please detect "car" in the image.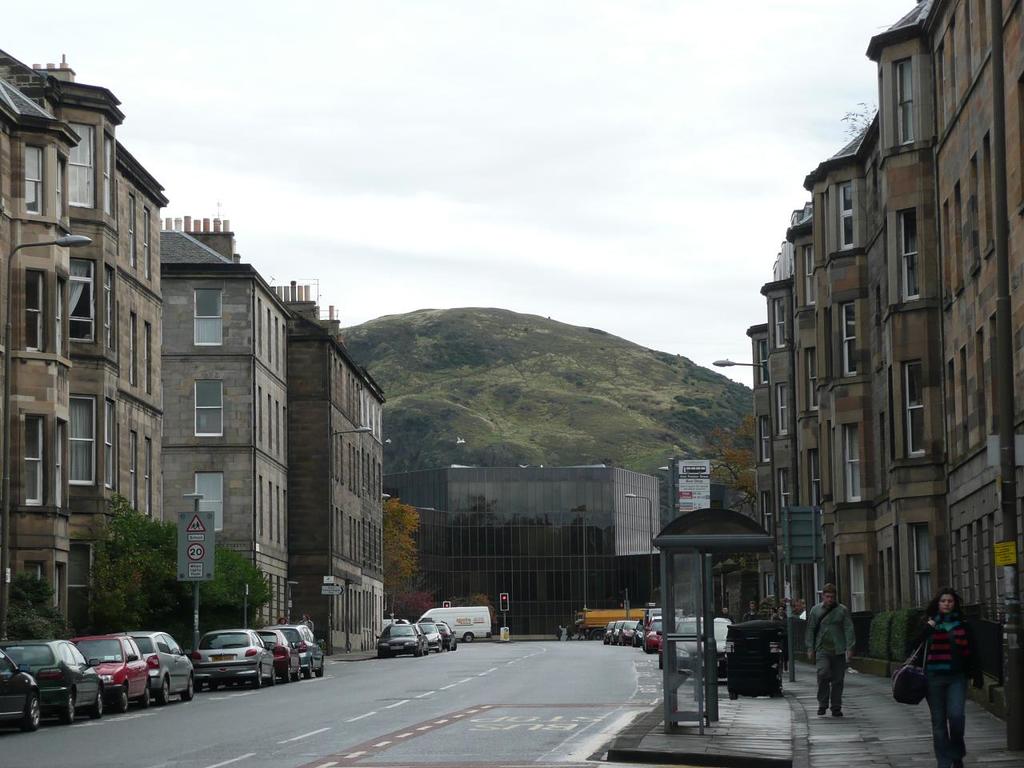
(x1=249, y1=622, x2=303, y2=678).
